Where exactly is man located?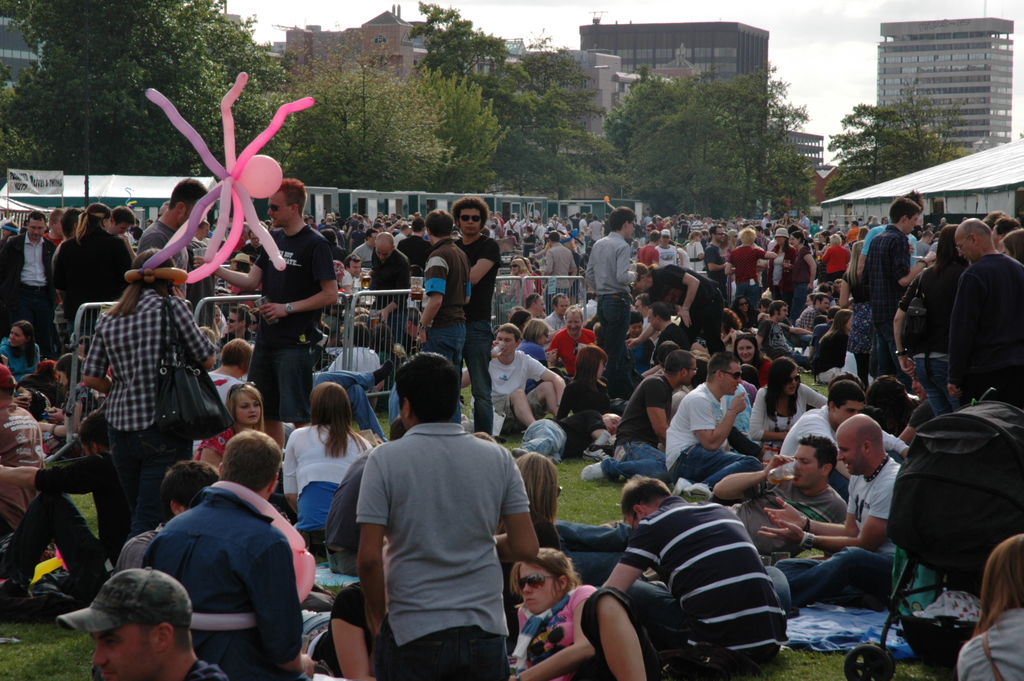
Its bounding box is BBox(59, 562, 229, 680).
